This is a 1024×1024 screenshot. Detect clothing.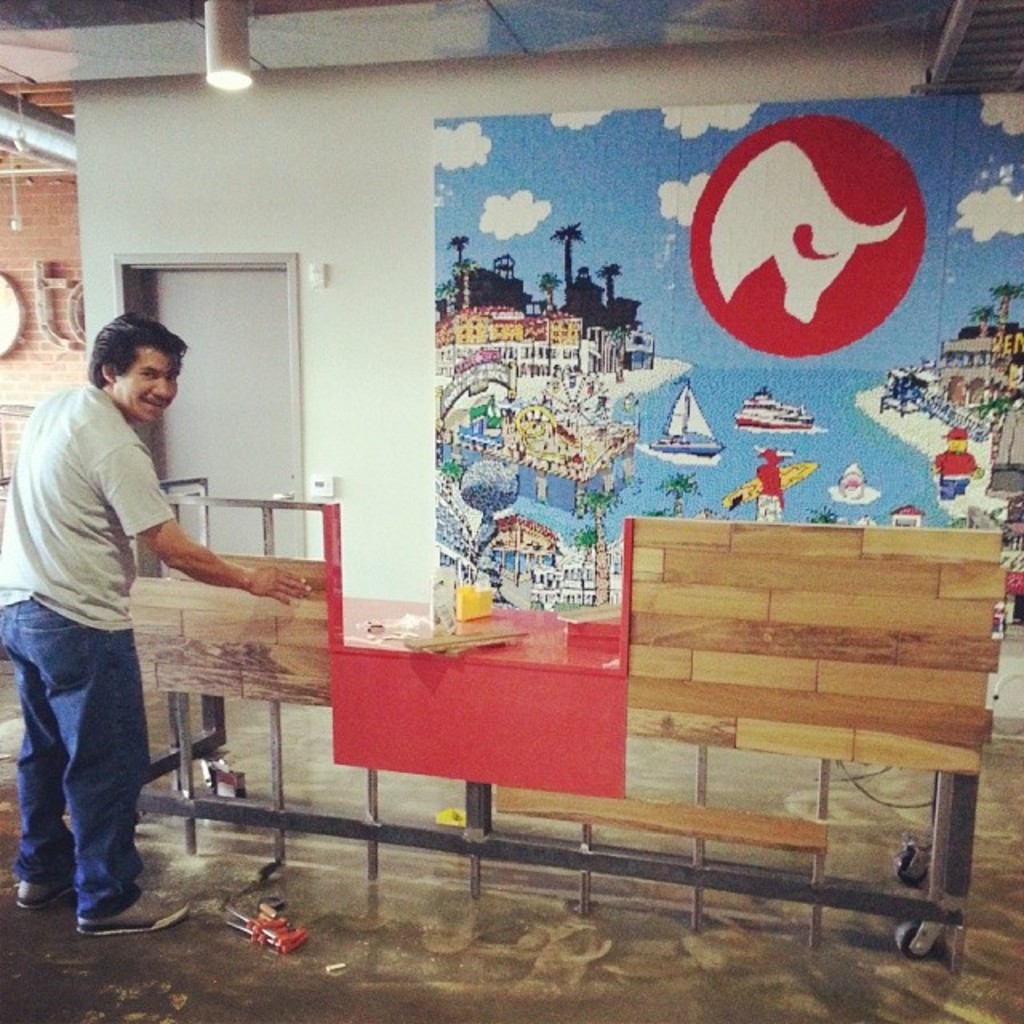
<box>6,342,194,902</box>.
